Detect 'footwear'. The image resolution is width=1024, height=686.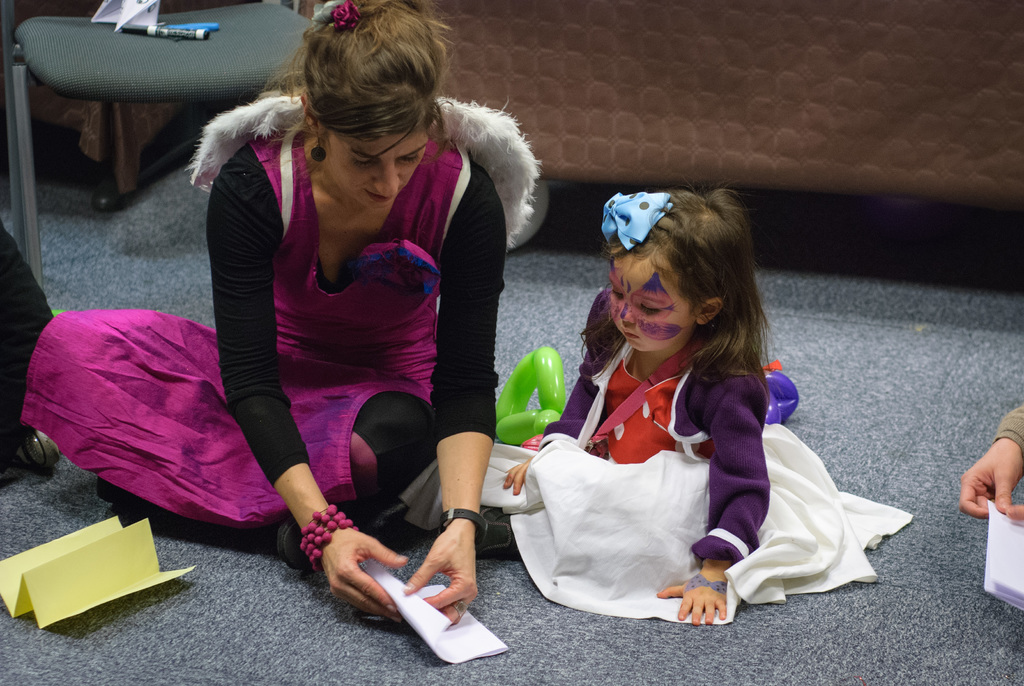
select_region(98, 475, 129, 509).
